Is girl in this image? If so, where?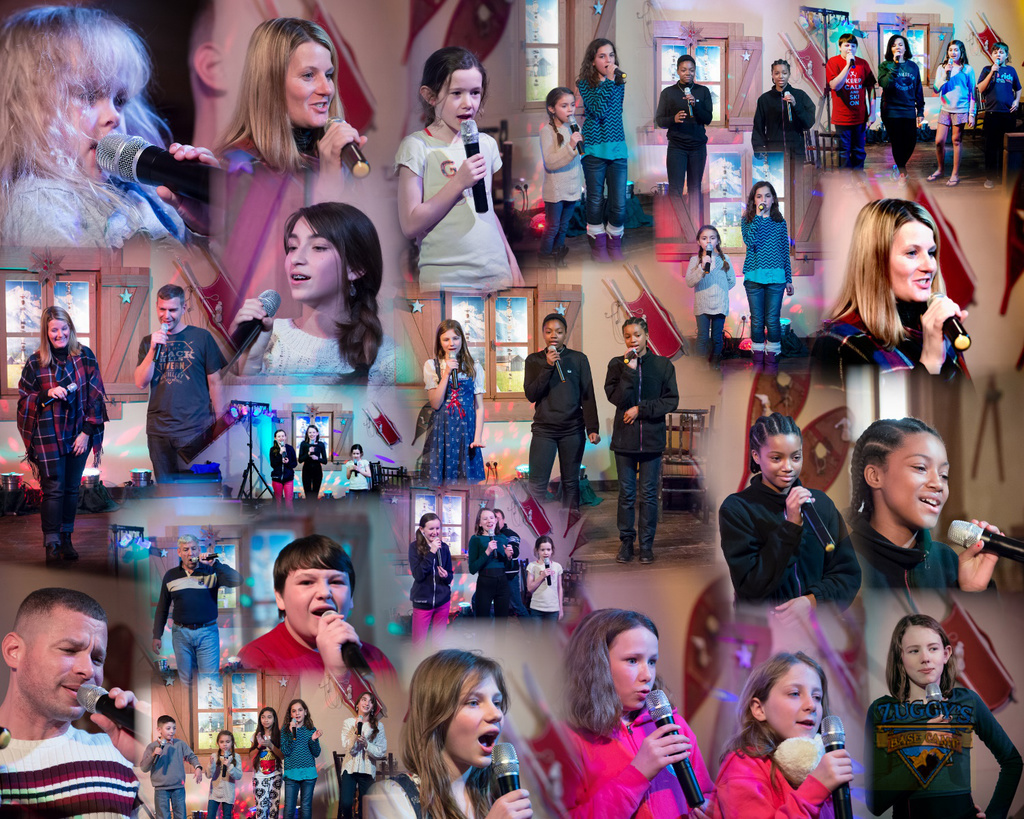
Yes, at x1=976, y1=40, x2=1021, y2=185.
